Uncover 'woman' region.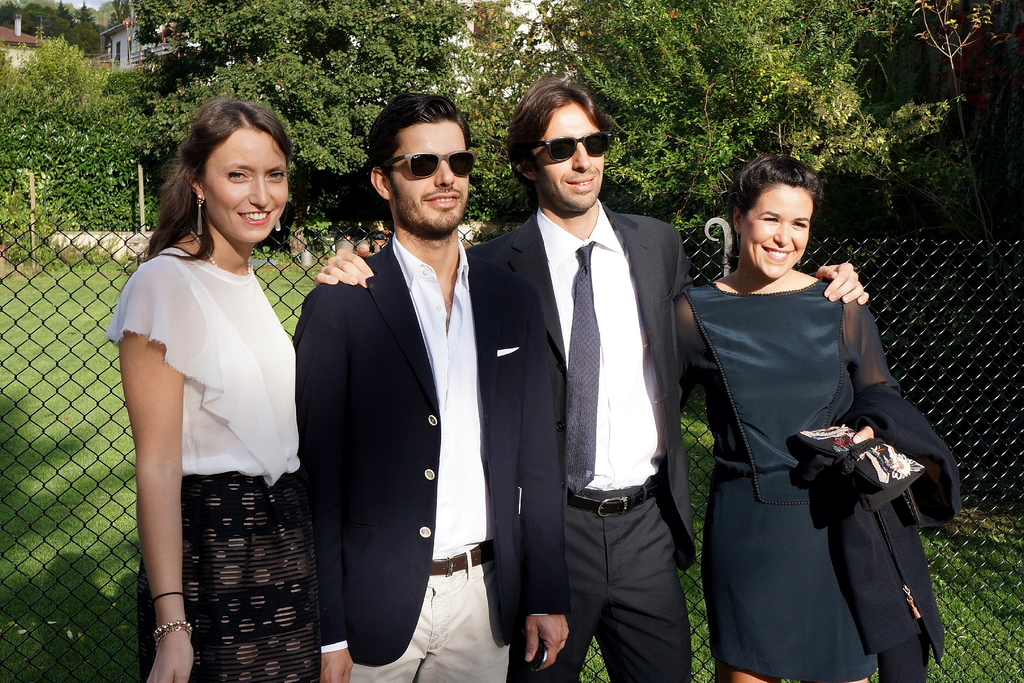
Uncovered: [left=692, top=139, right=930, bottom=682].
